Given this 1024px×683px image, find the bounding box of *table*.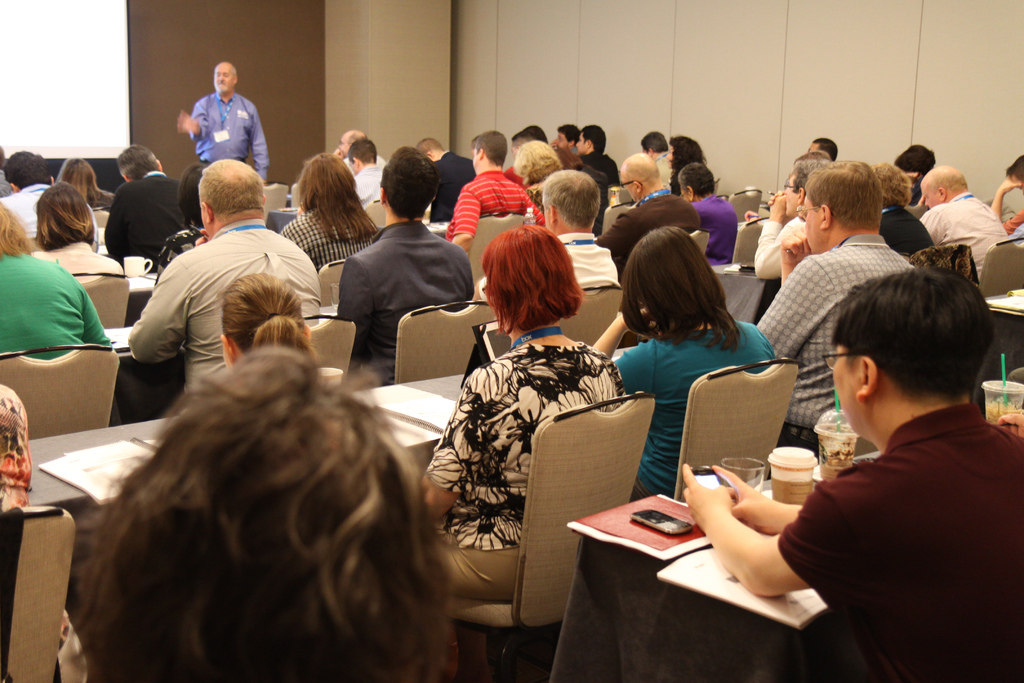
<bbox>550, 452, 873, 682</bbox>.
